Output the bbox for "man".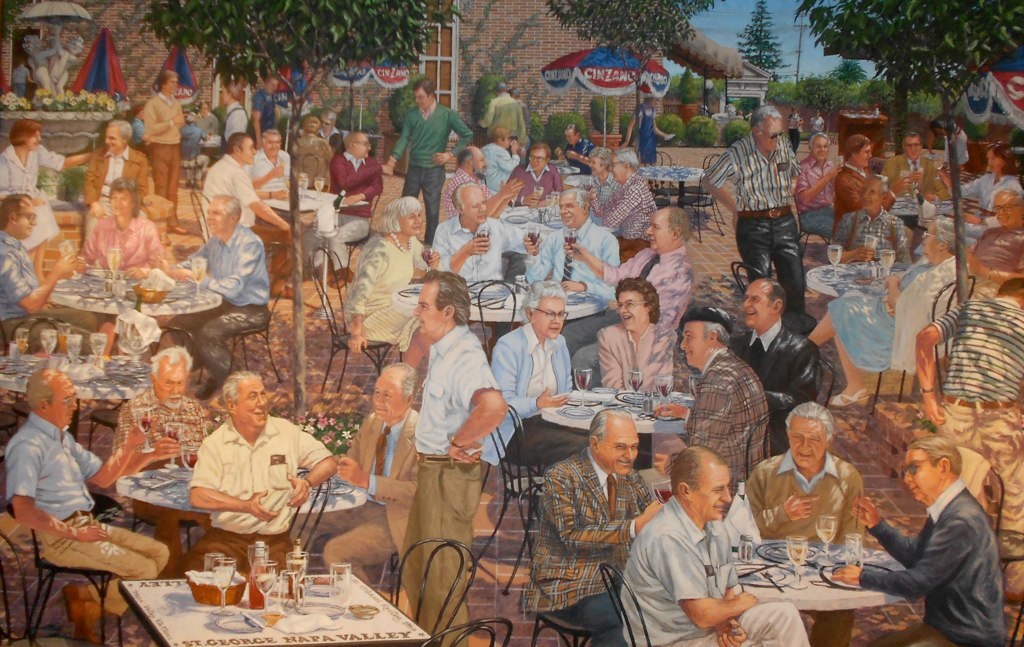
[506,142,561,203].
